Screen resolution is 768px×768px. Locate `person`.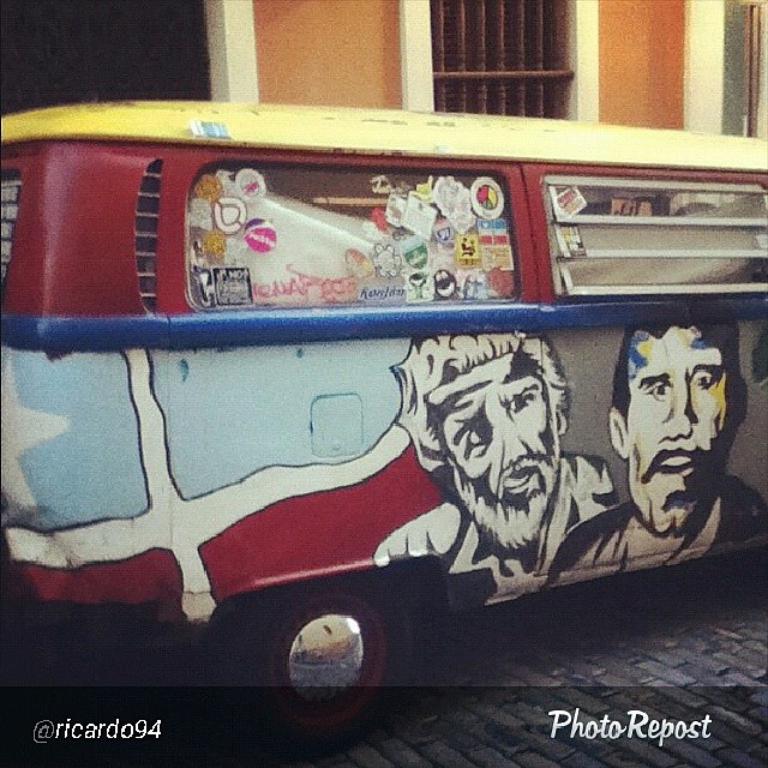
x1=374, y1=331, x2=617, y2=602.
